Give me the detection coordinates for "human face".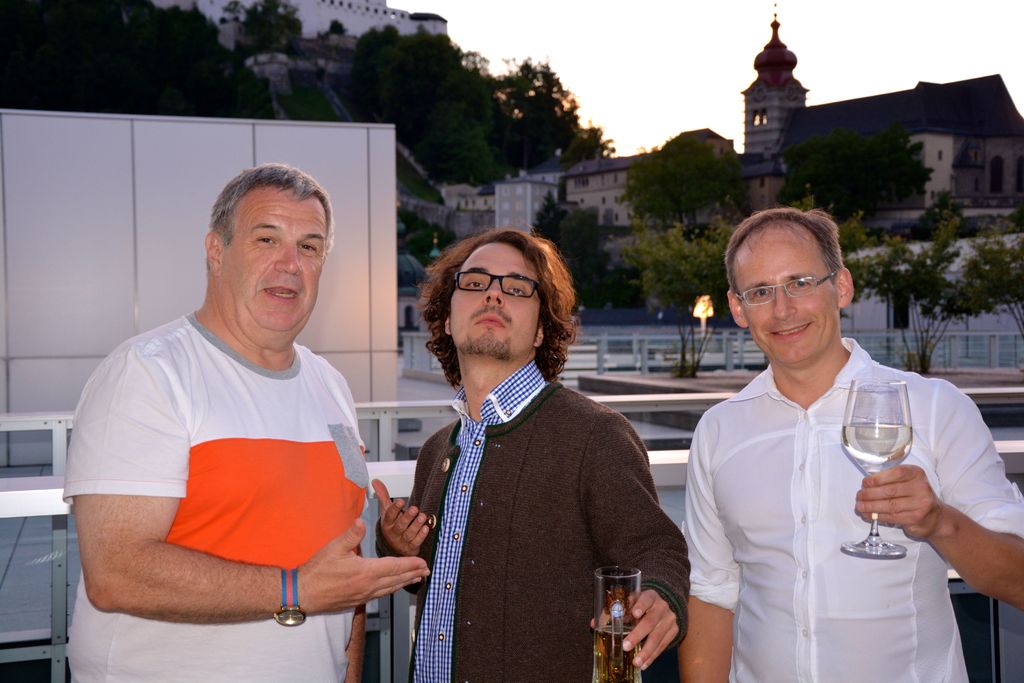
bbox(219, 188, 329, 328).
